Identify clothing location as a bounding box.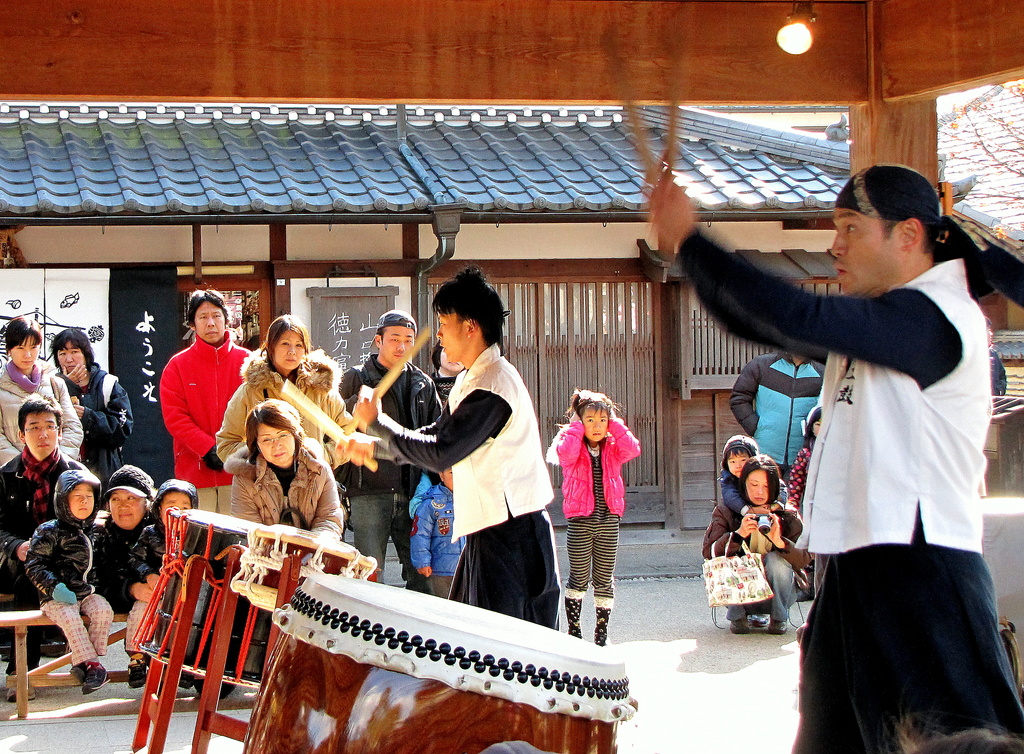
(x1=786, y1=437, x2=808, y2=534).
